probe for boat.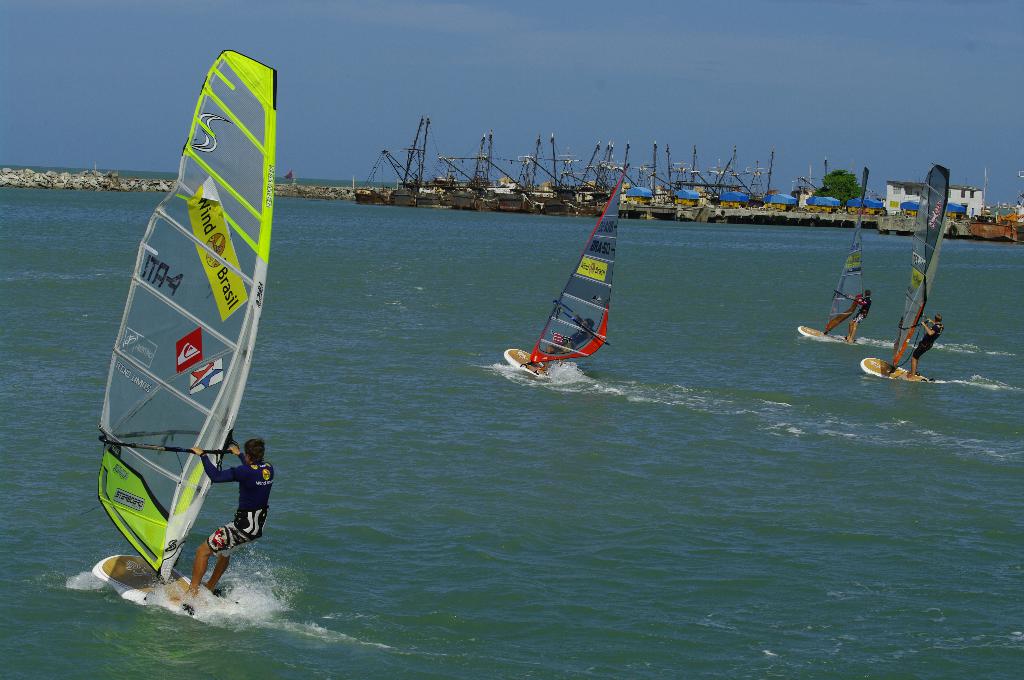
Probe result: left=866, top=160, right=948, bottom=391.
